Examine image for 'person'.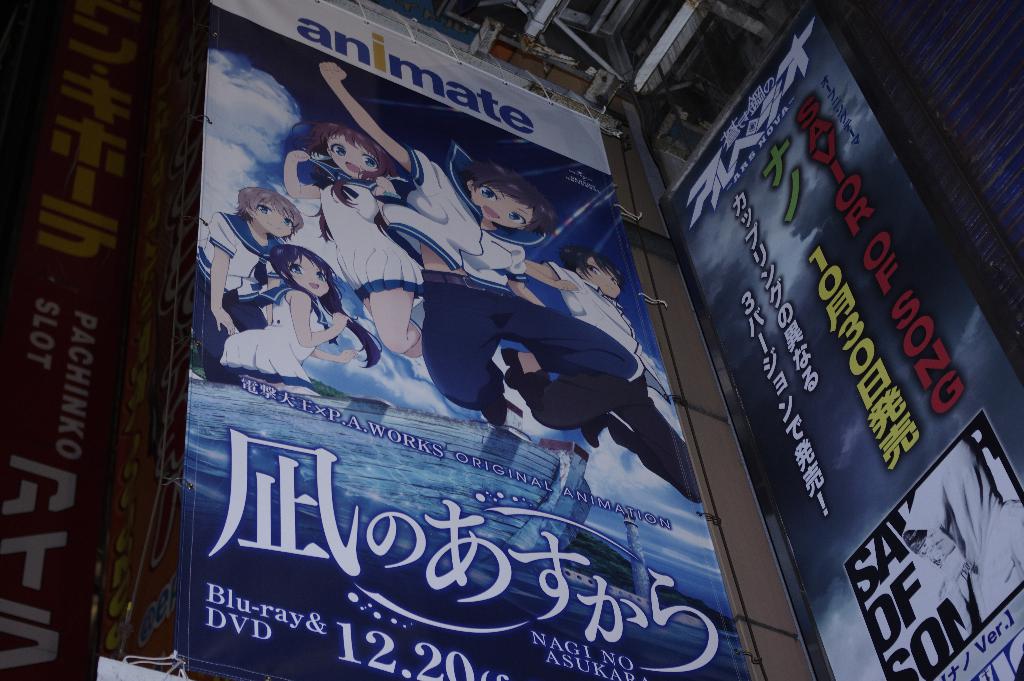
Examination result: (left=221, top=233, right=365, bottom=395).
